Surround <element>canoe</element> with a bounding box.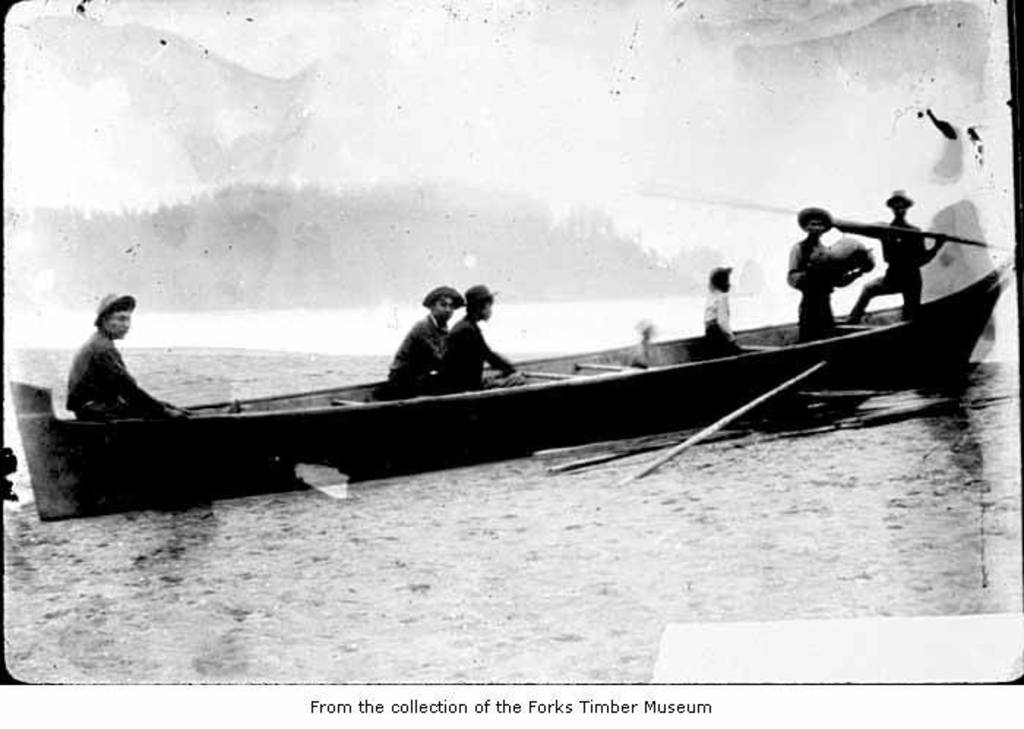
0 272 926 512.
